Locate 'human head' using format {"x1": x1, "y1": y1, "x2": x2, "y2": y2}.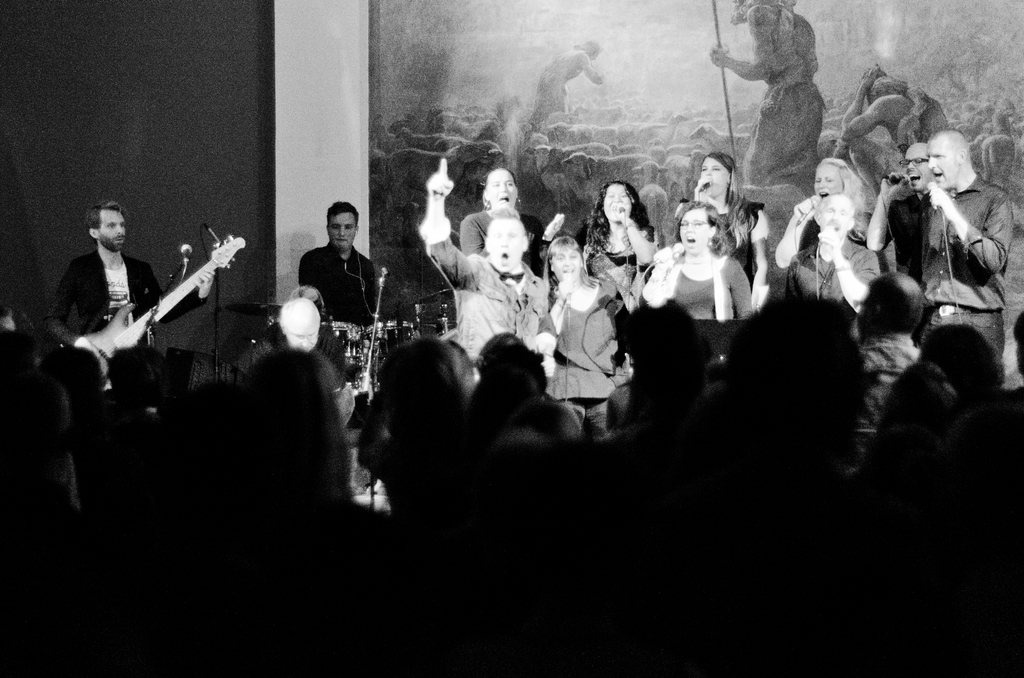
{"x1": 484, "y1": 205, "x2": 527, "y2": 272}.
